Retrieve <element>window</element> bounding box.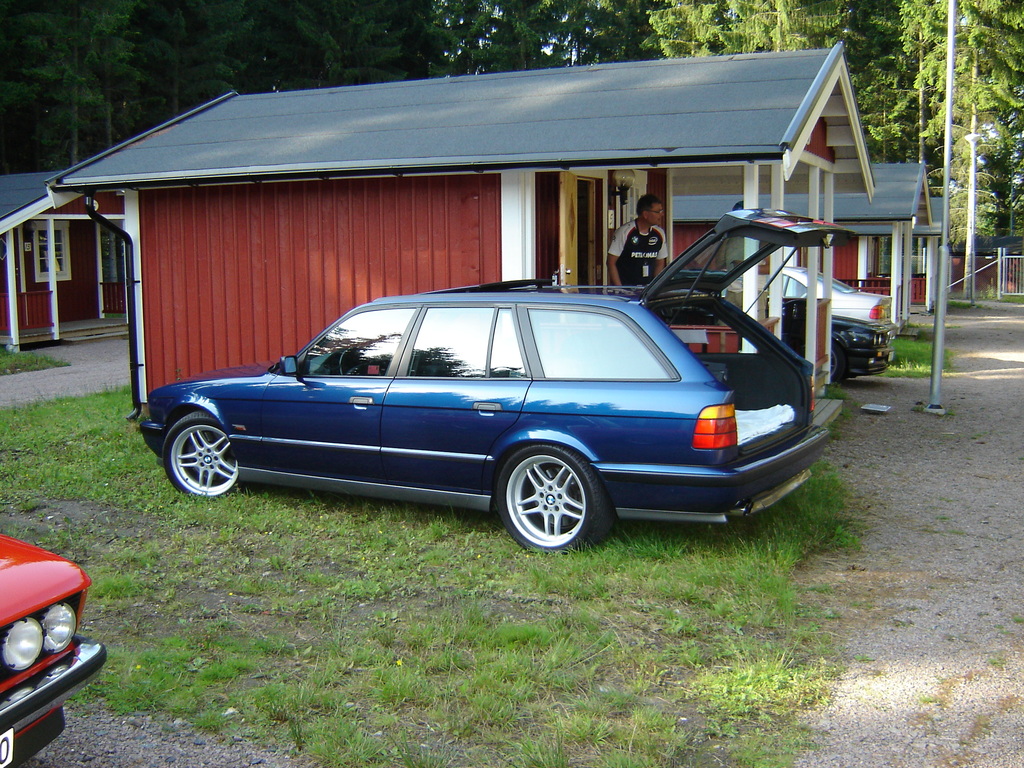
Bounding box: x1=620, y1=187, x2=642, y2=230.
